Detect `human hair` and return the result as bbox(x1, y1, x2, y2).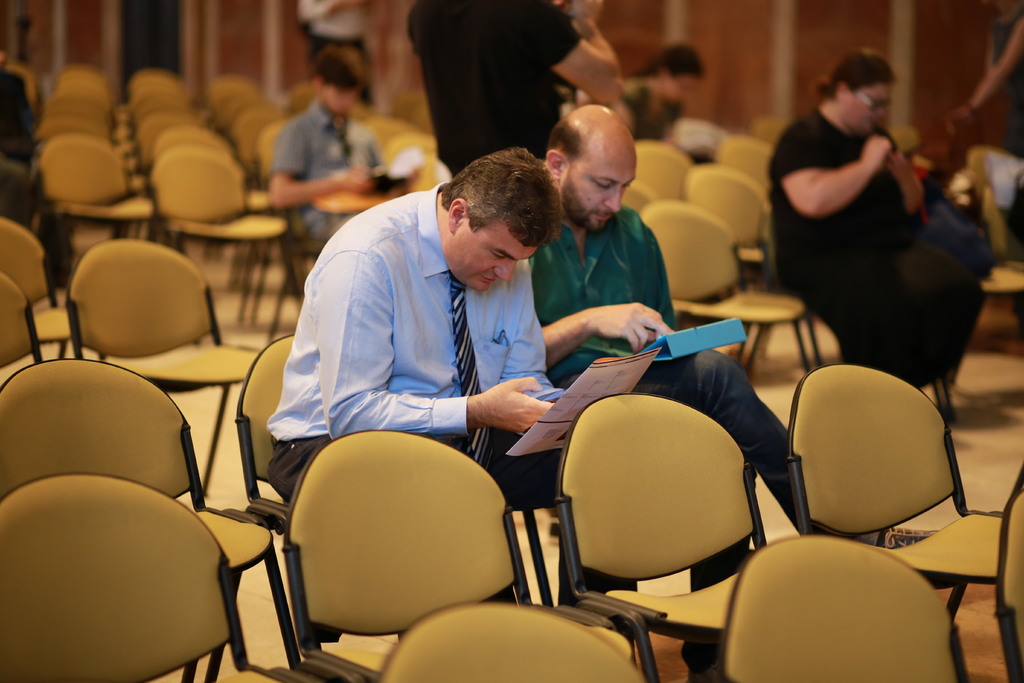
bbox(808, 51, 897, 103).
